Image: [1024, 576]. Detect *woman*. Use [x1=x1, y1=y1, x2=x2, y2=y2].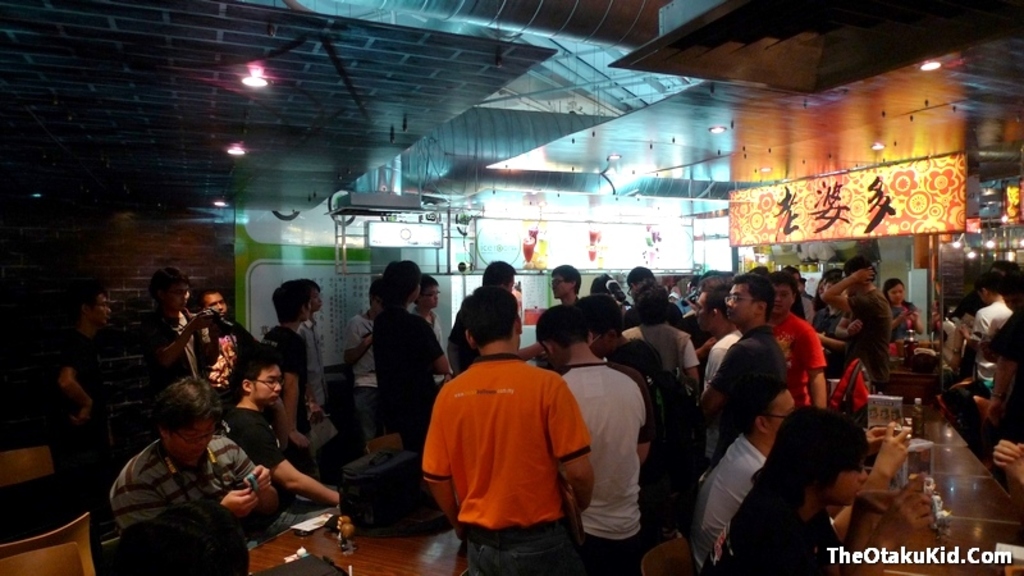
[x1=881, y1=275, x2=927, y2=353].
